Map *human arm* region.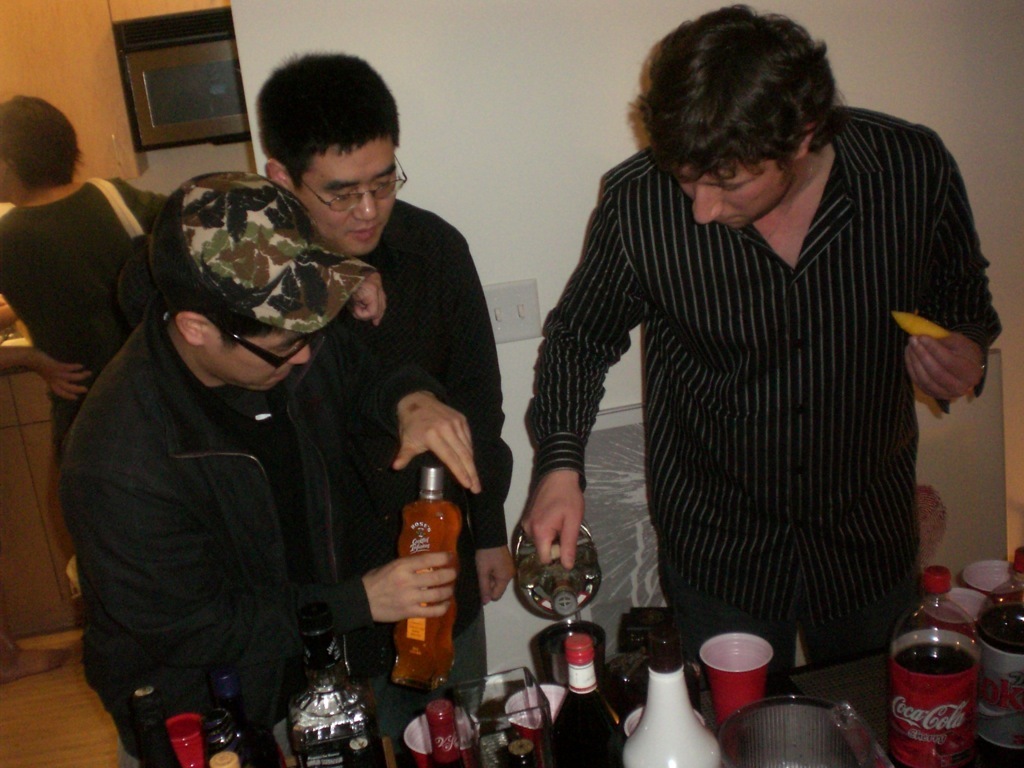
Mapped to locate(891, 141, 1010, 418).
